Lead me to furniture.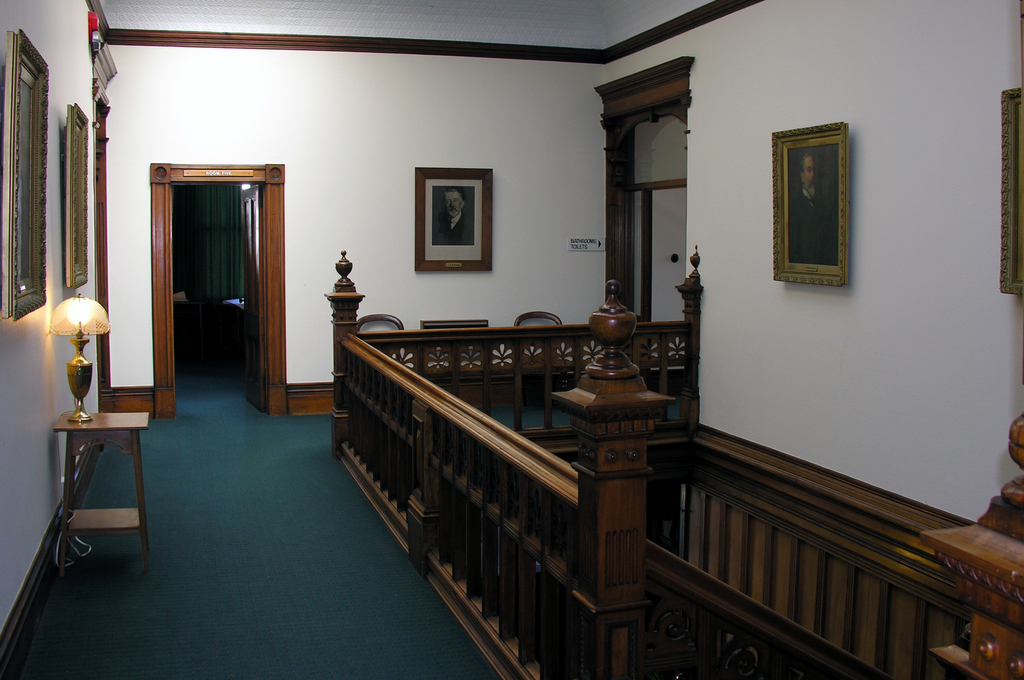
Lead to 47:408:149:562.
